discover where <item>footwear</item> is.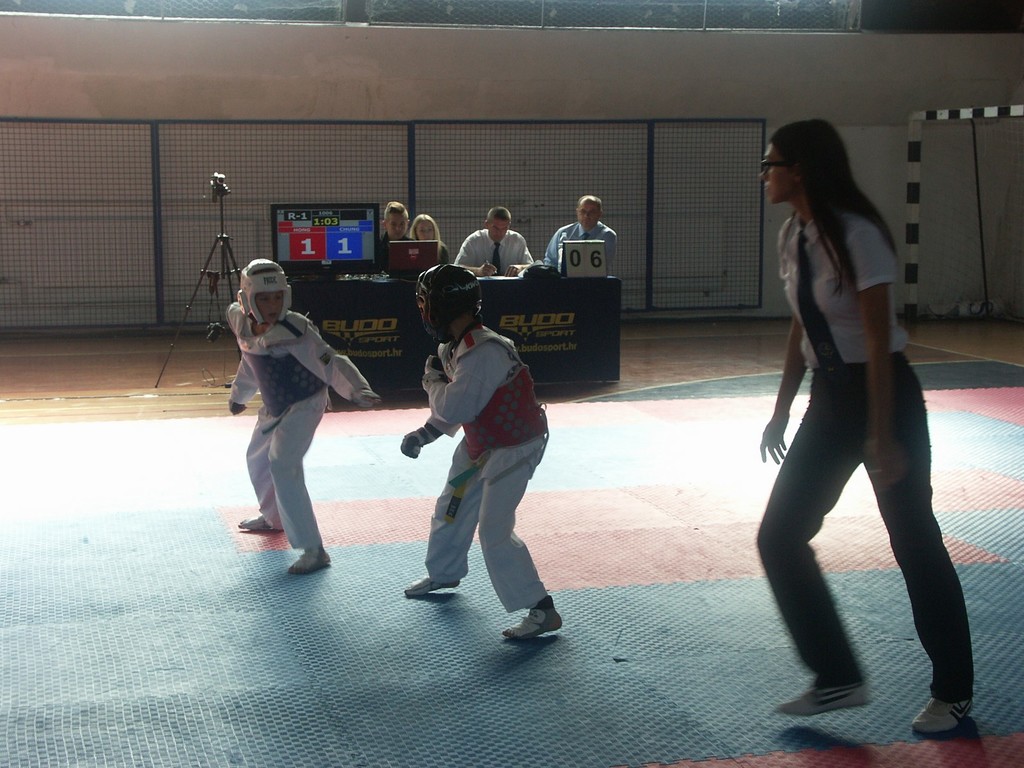
Discovered at BBox(236, 511, 285, 530).
